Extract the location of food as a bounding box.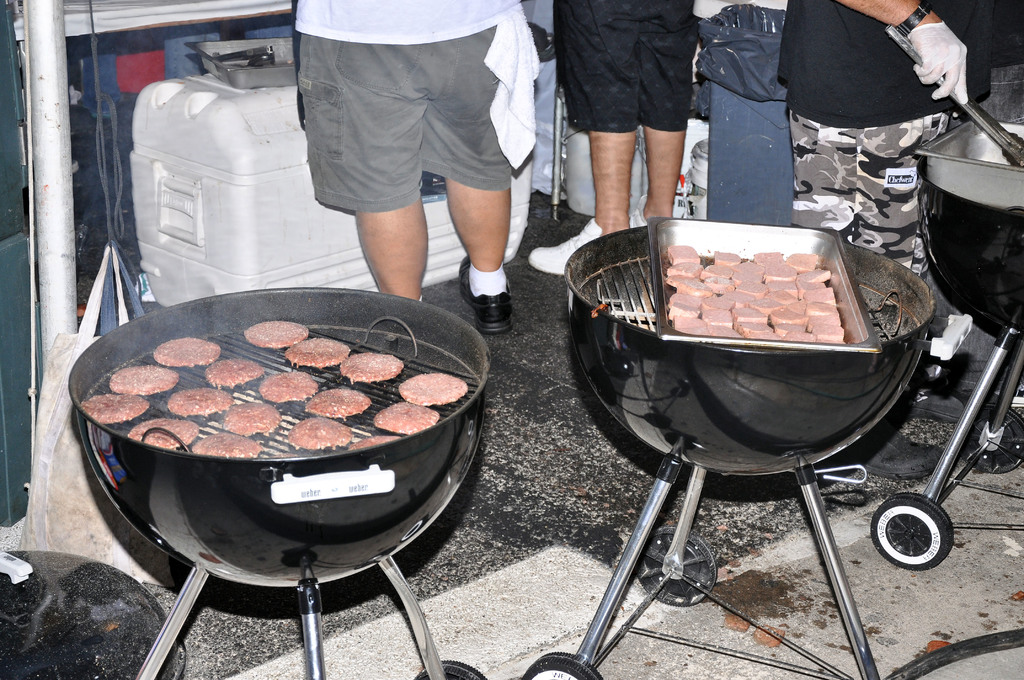
region(344, 352, 409, 380).
